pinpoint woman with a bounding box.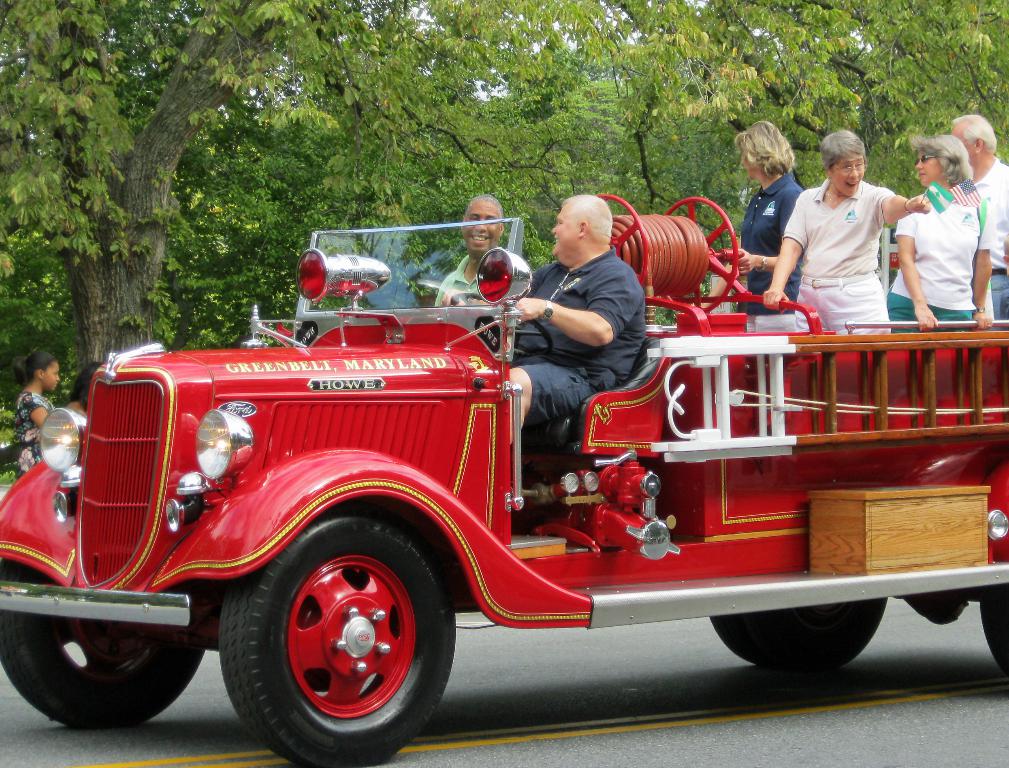
bbox(895, 123, 998, 326).
